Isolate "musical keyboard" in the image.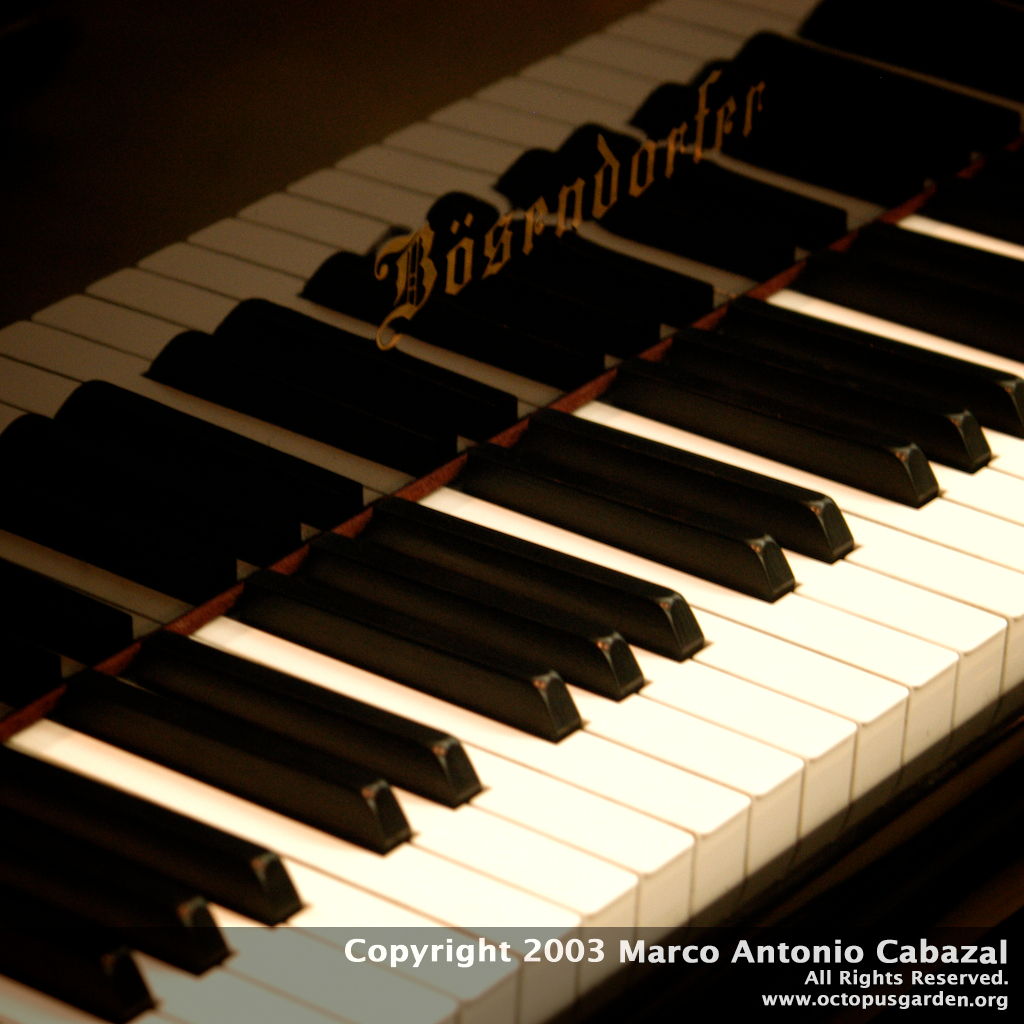
Isolated region: select_region(0, 169, 1023, 1023).
